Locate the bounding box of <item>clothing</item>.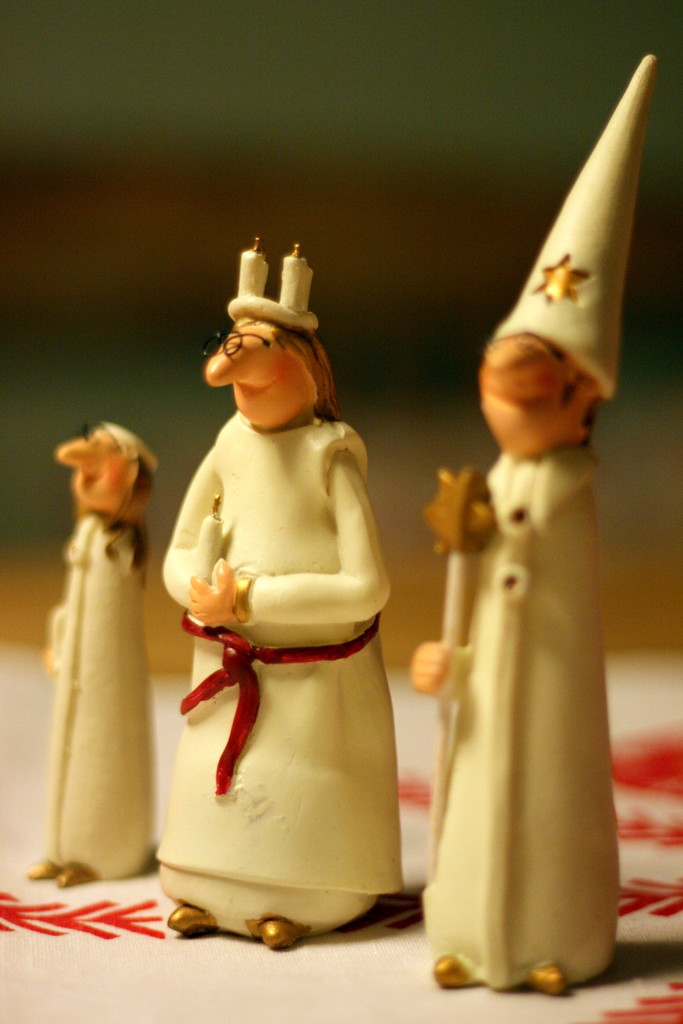
Bounding box: [x1=160, y1=409, x2=404, y2=939].
